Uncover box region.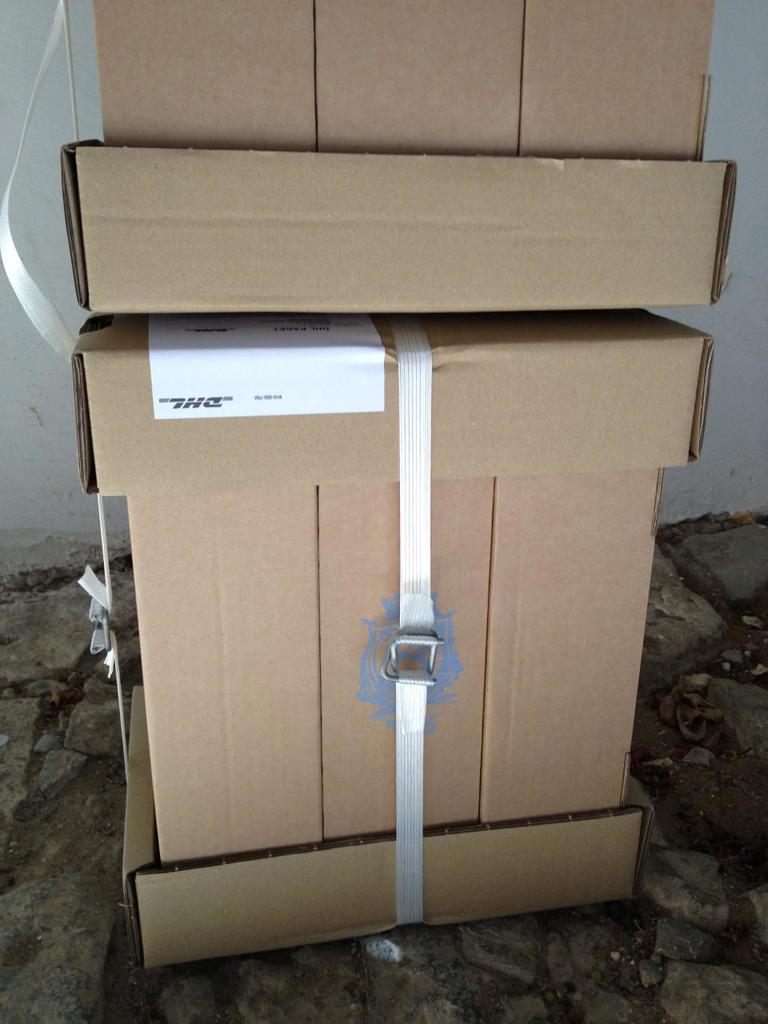
Uncovered: (left=85, top=304, right=694, bottom=973).
